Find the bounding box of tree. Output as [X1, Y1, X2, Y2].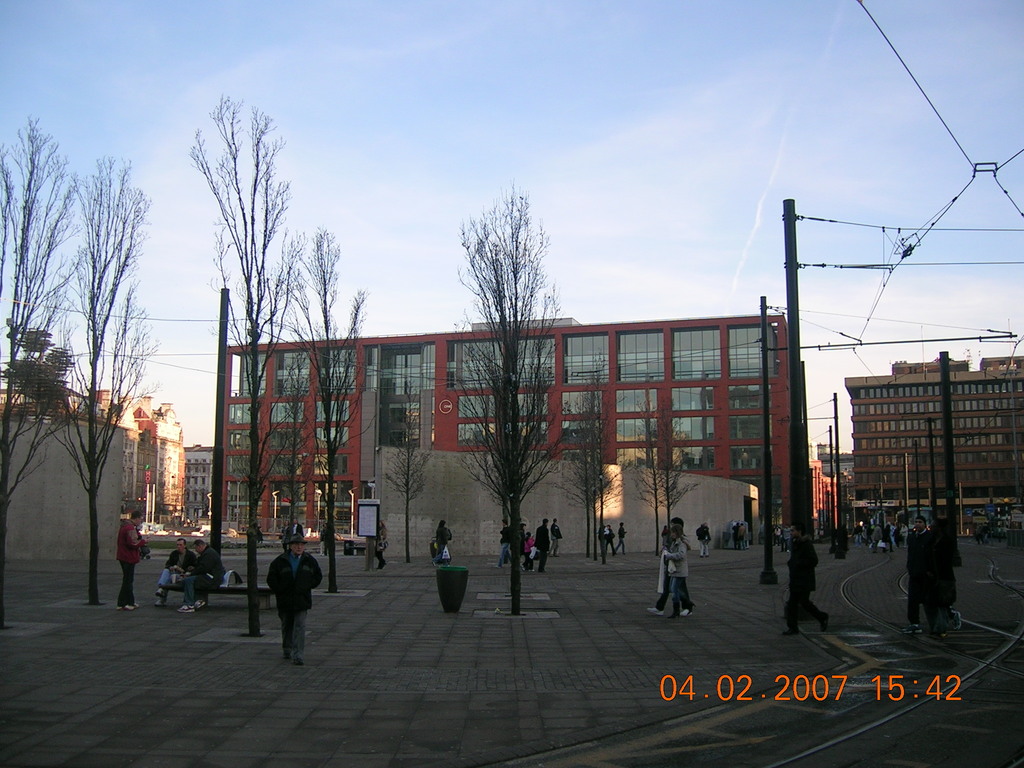
[0, 108, 91, 627].
